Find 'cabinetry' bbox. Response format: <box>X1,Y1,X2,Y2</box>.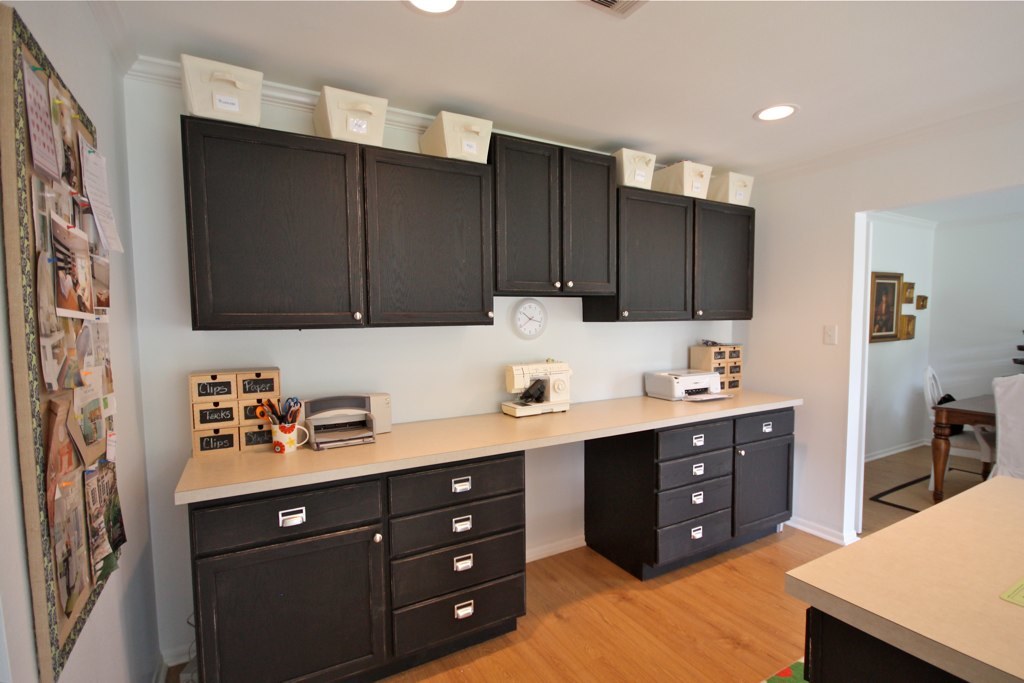
<box>189,451,525,682</box>.
